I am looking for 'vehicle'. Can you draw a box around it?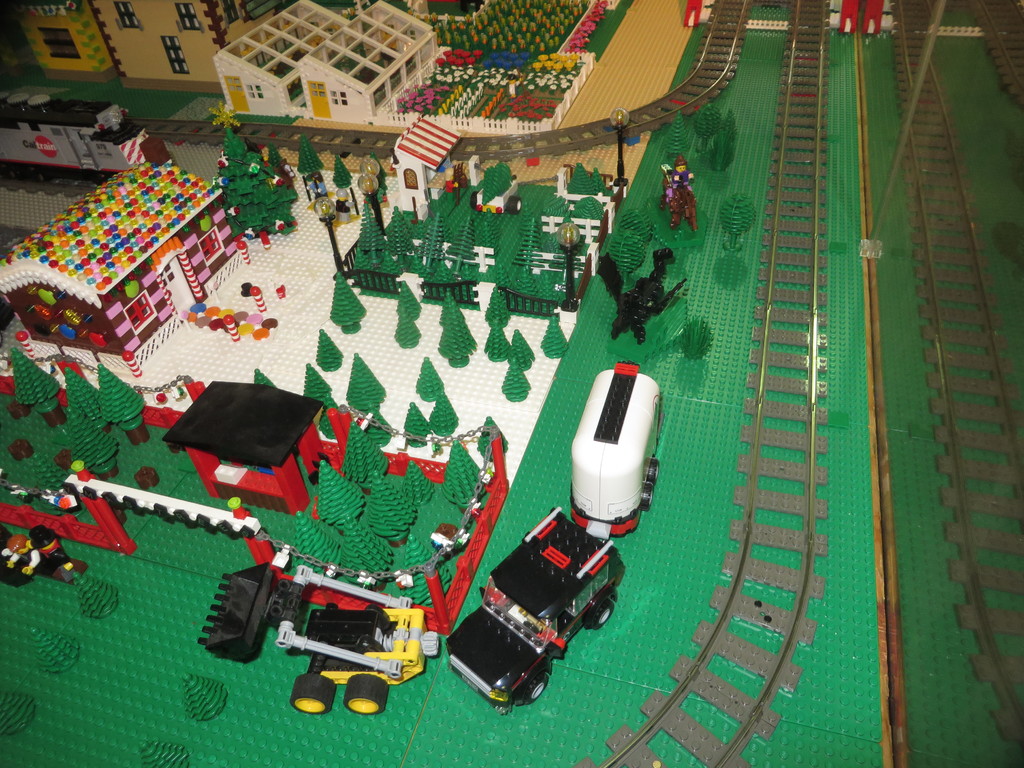
Sure, the bounding box is {"x1": 198, "y1": 538, "x2": 449, "y2": 717}.
